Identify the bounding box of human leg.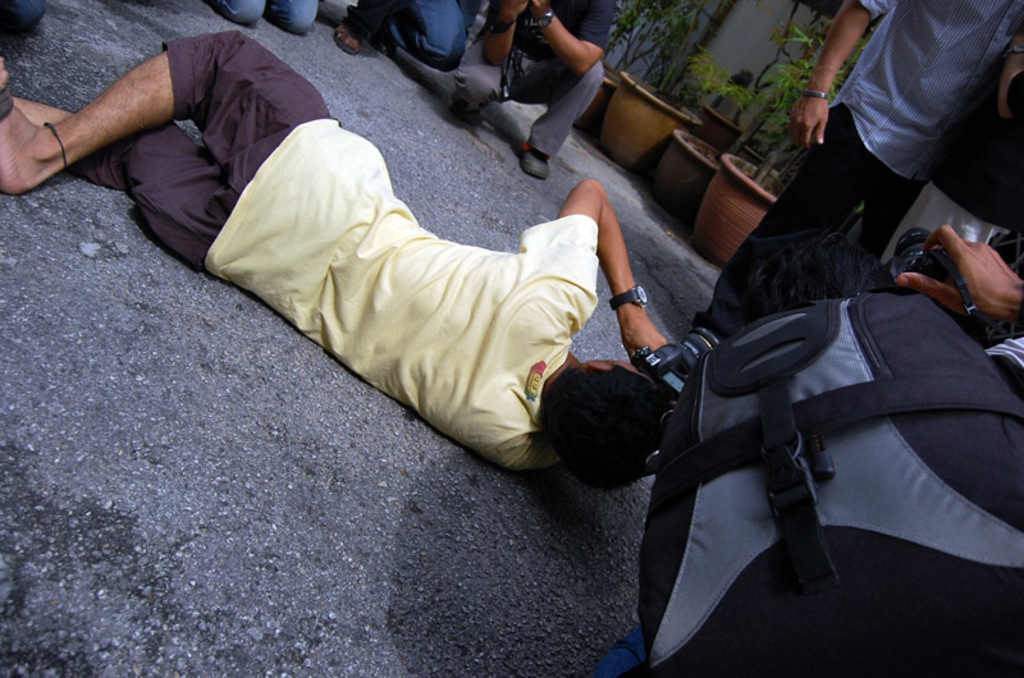
select_region(508, 63, 605, 178).
